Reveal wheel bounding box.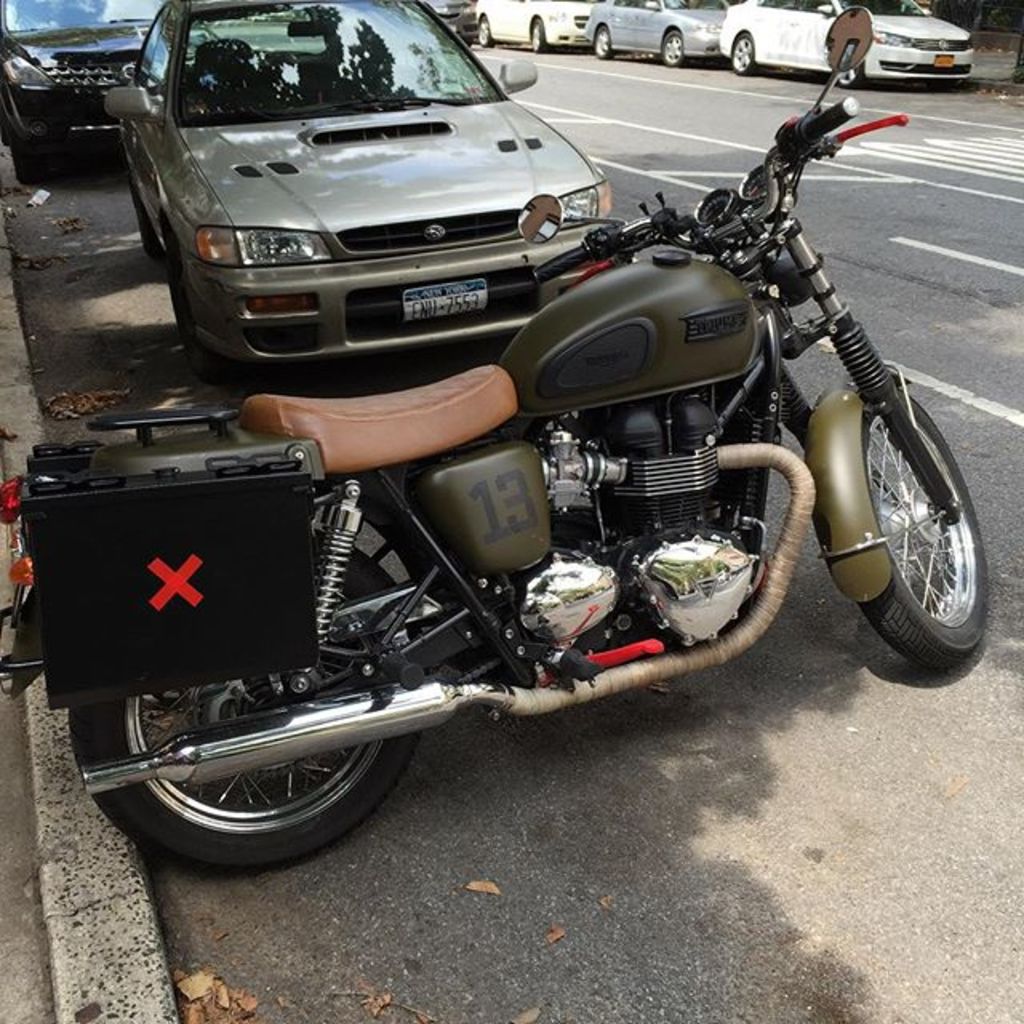
Revealed: 530/18/546/53.
